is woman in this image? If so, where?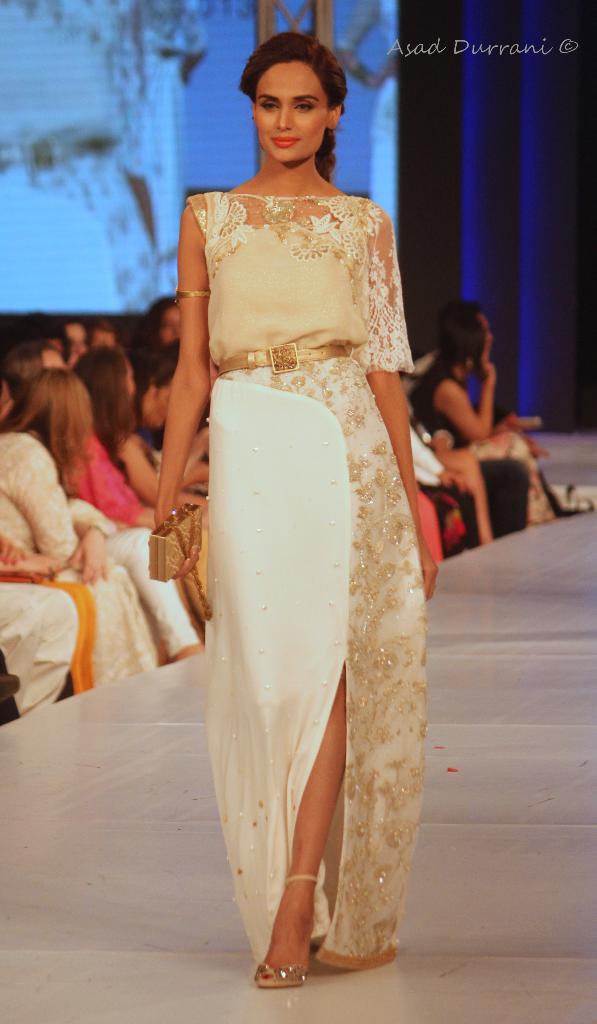
Yes, at <bbox>154, 26, 434, 995</bbox>.
